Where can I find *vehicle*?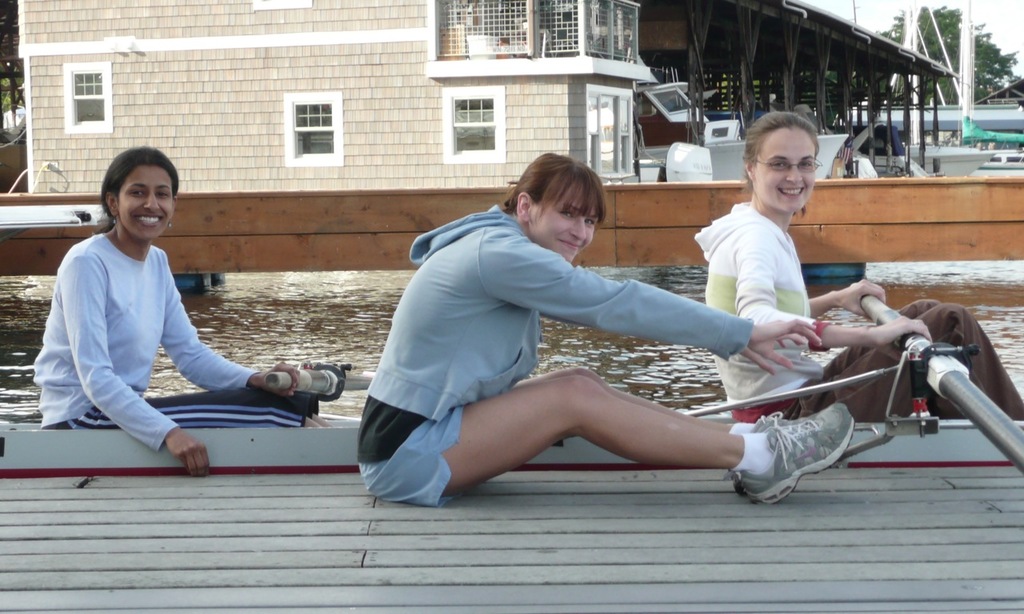
You can find it at [left=976, top=148, right=1023, bottom=181].
